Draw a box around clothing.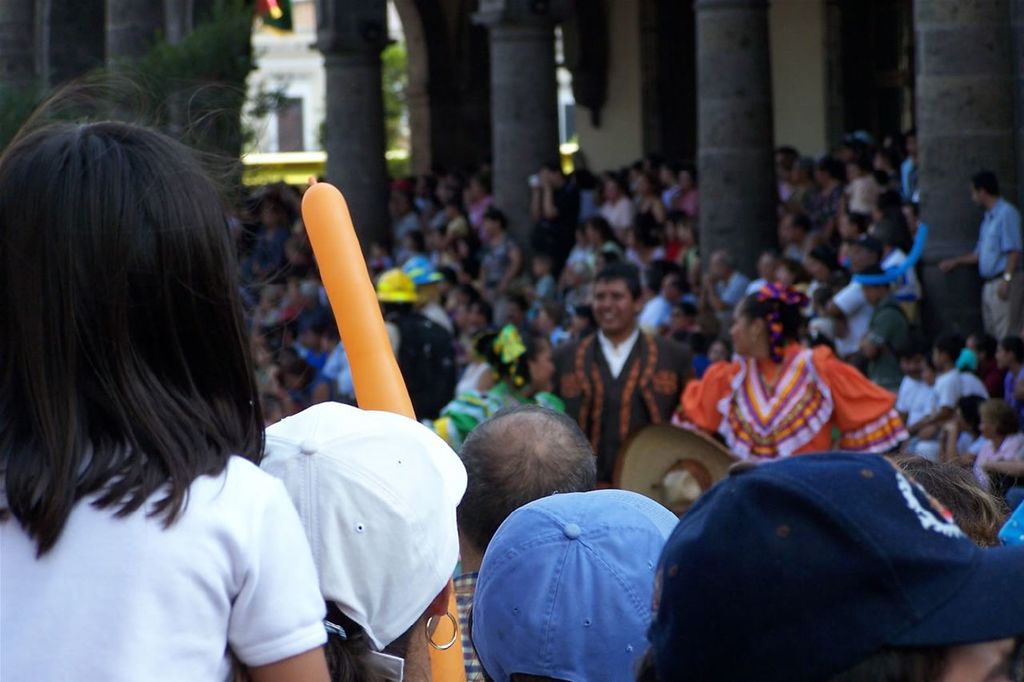
bbox=(1006, 362, 1022, 408).
